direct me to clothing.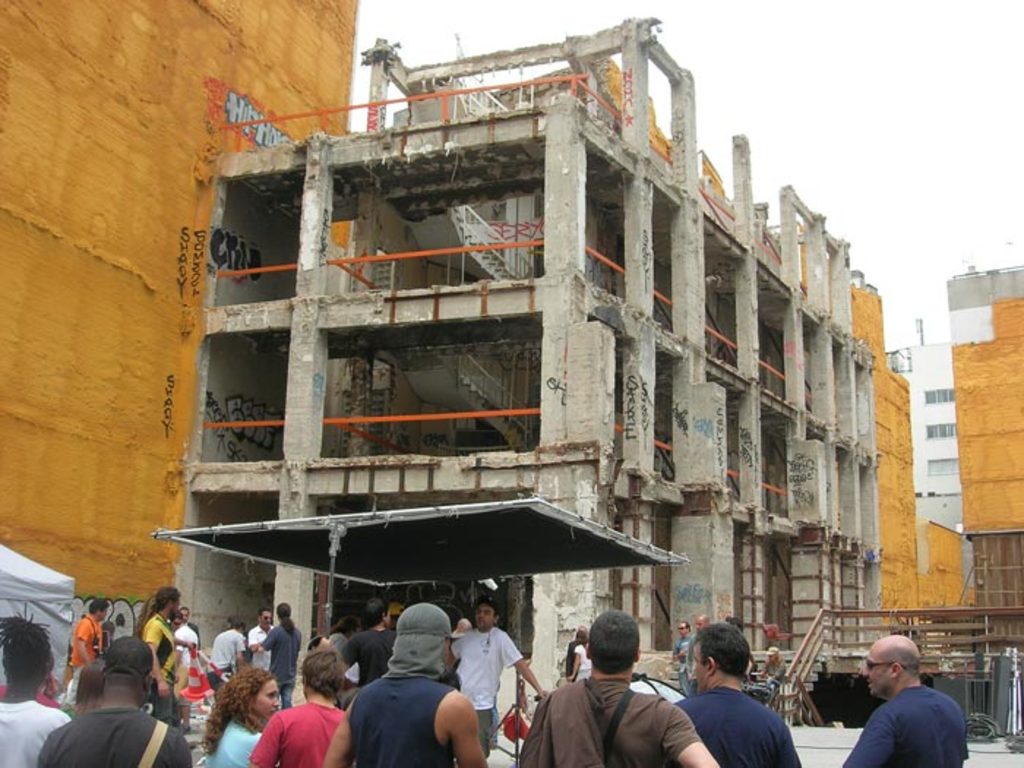
Direction: bbox(262, 626, 300, 705).
